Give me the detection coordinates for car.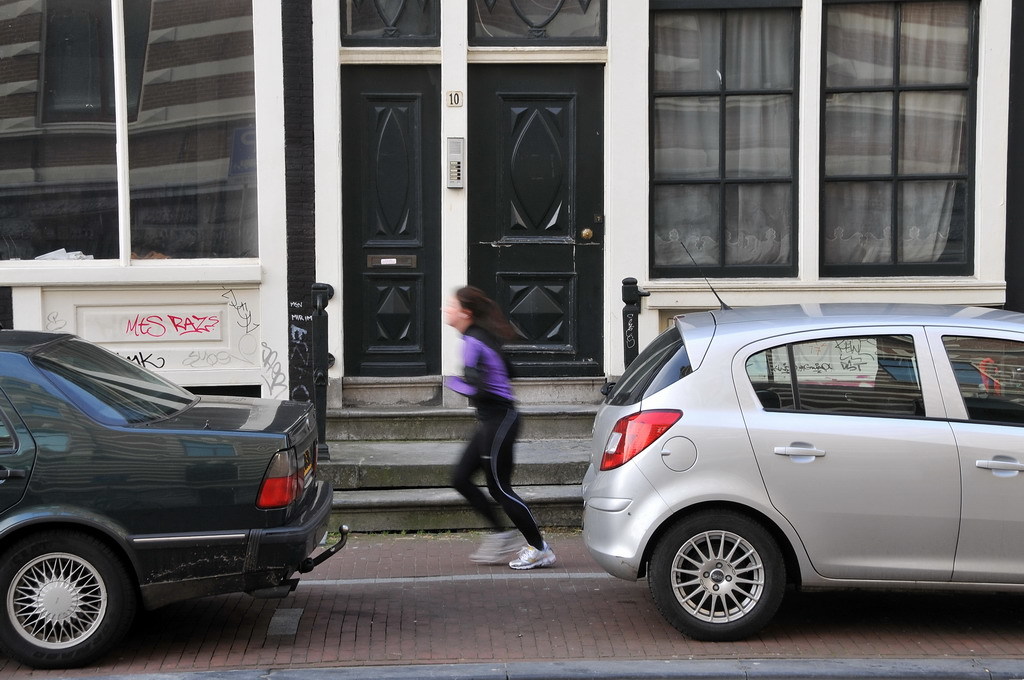
region(583, 292, 1023, 651).
